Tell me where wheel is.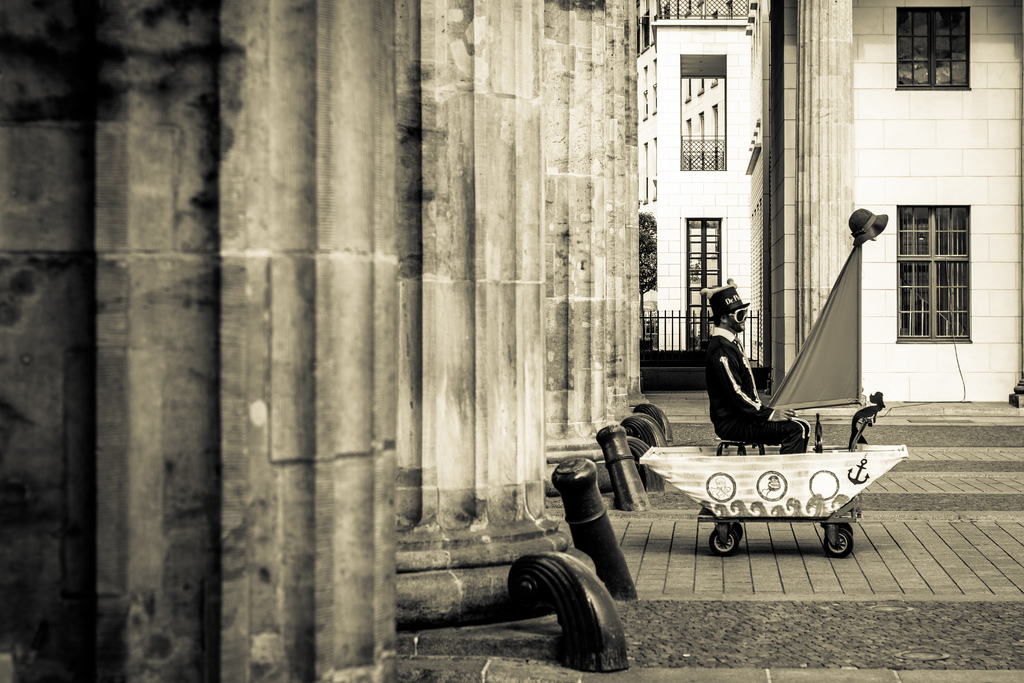
wheel is at (731, 523, 741, 541).
